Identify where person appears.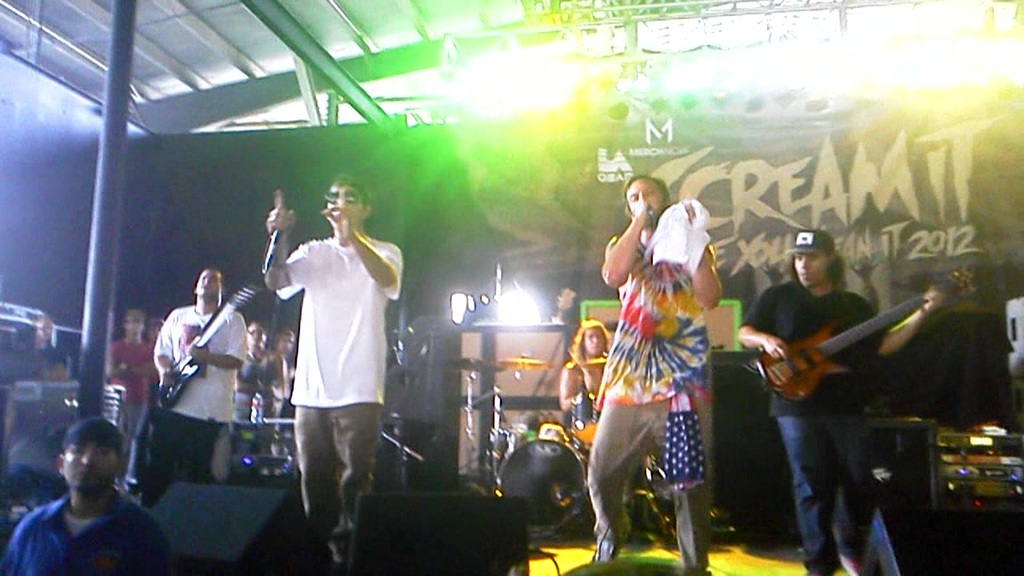
Appears at 264 170 402 575.
